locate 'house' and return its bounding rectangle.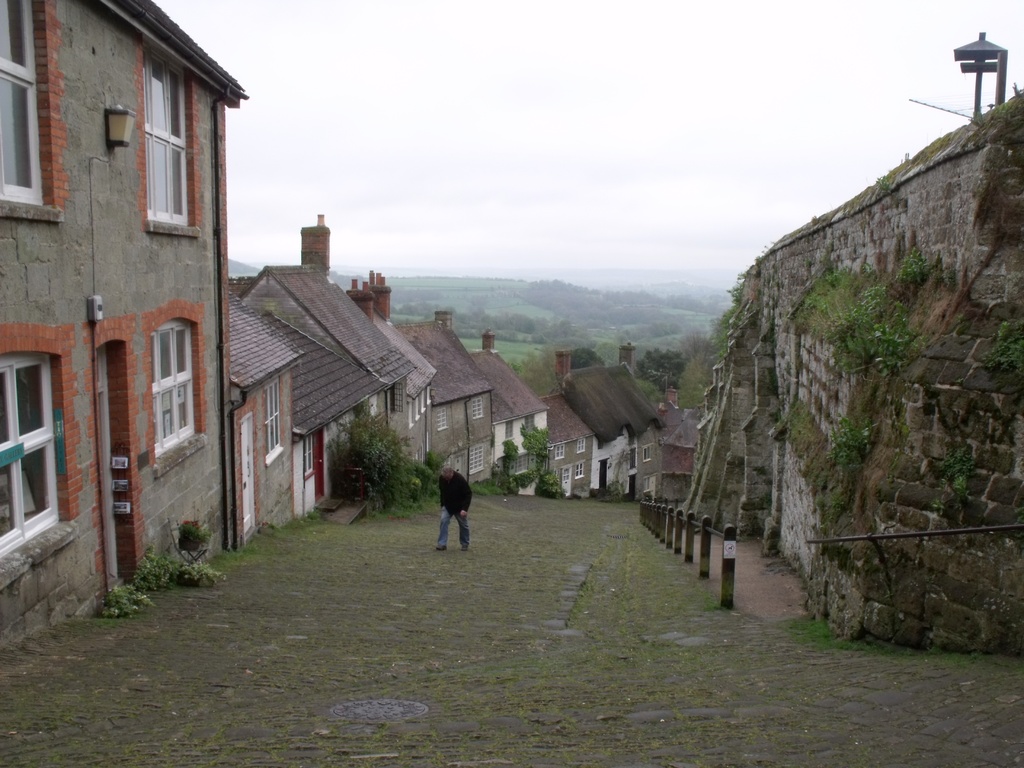
x1=237, y1=257, x2=416, y2=495.
